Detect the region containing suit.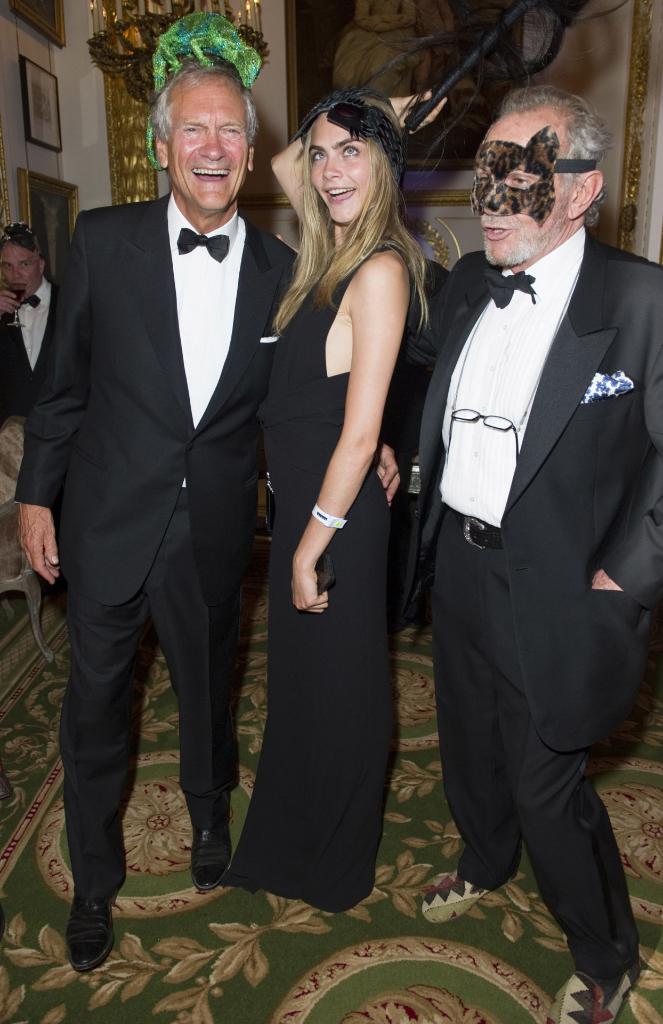
[x1=22, y1=45, x2=306, y2=934].
